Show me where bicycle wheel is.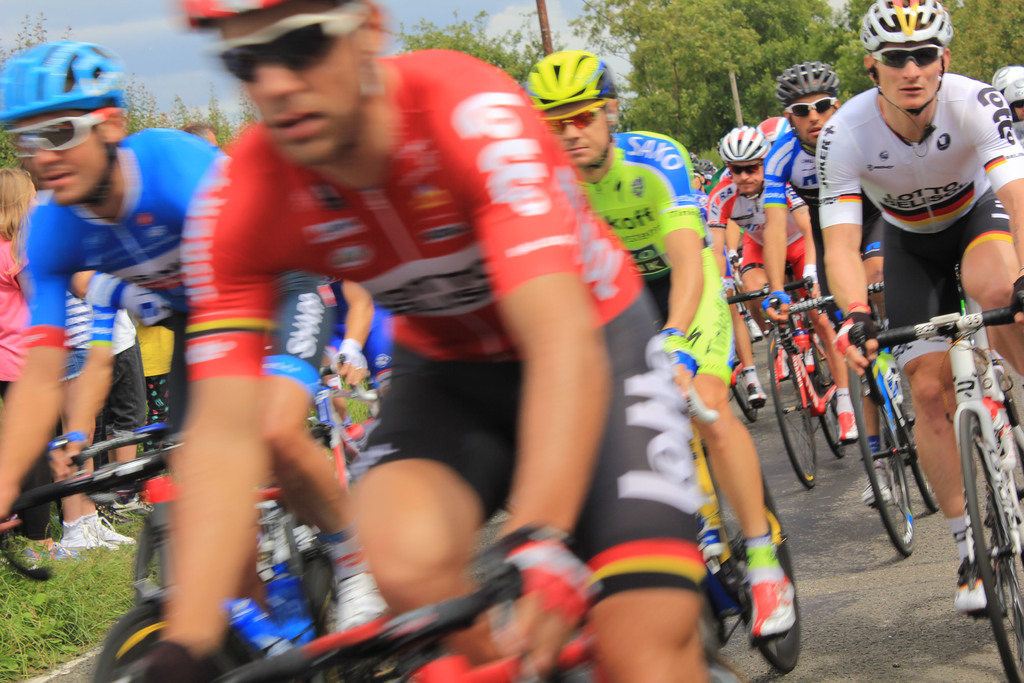
bicycle wheel is at crop(888, 349, 939, 516).
